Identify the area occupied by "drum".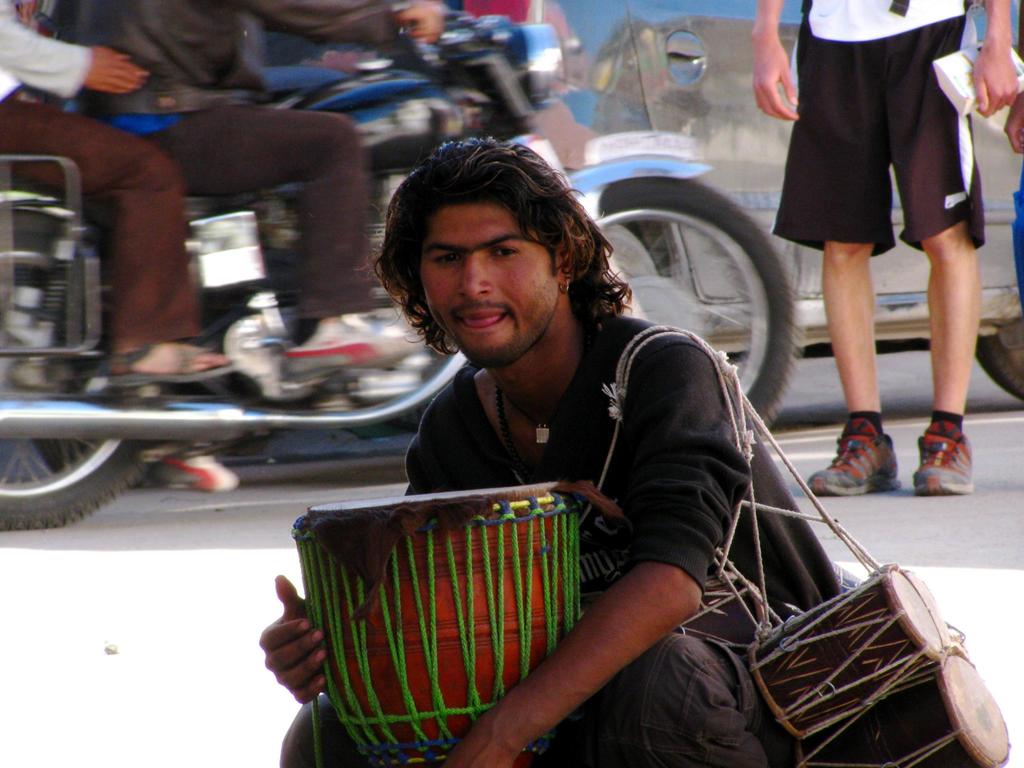
Area: rect(830, 558, 961, 636).
